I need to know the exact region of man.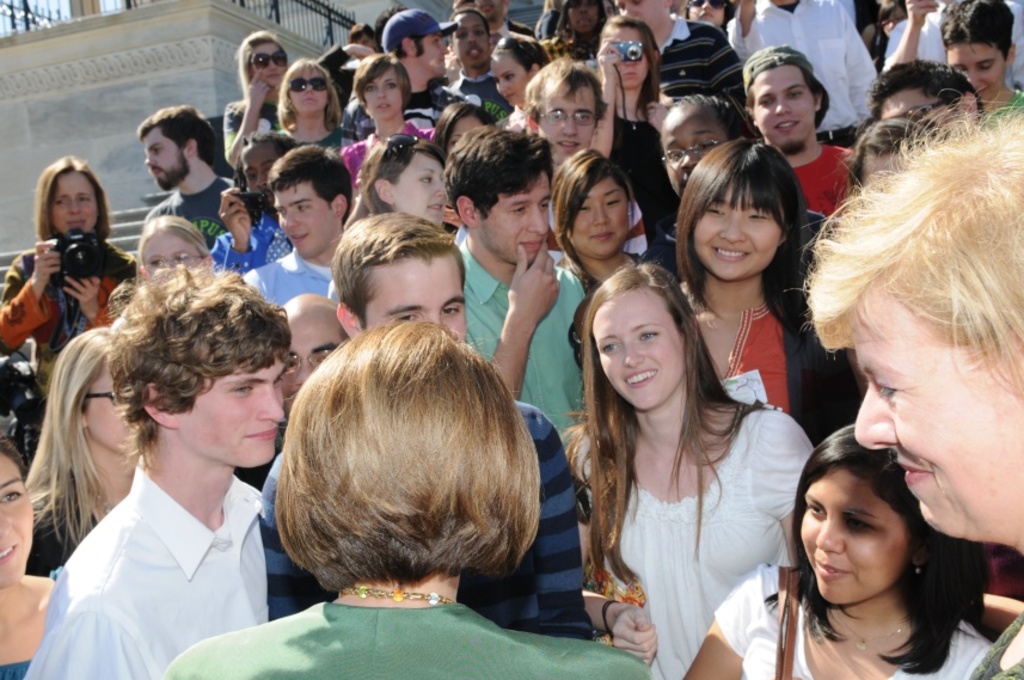
Region: crop(130, 100, 250, 246).
